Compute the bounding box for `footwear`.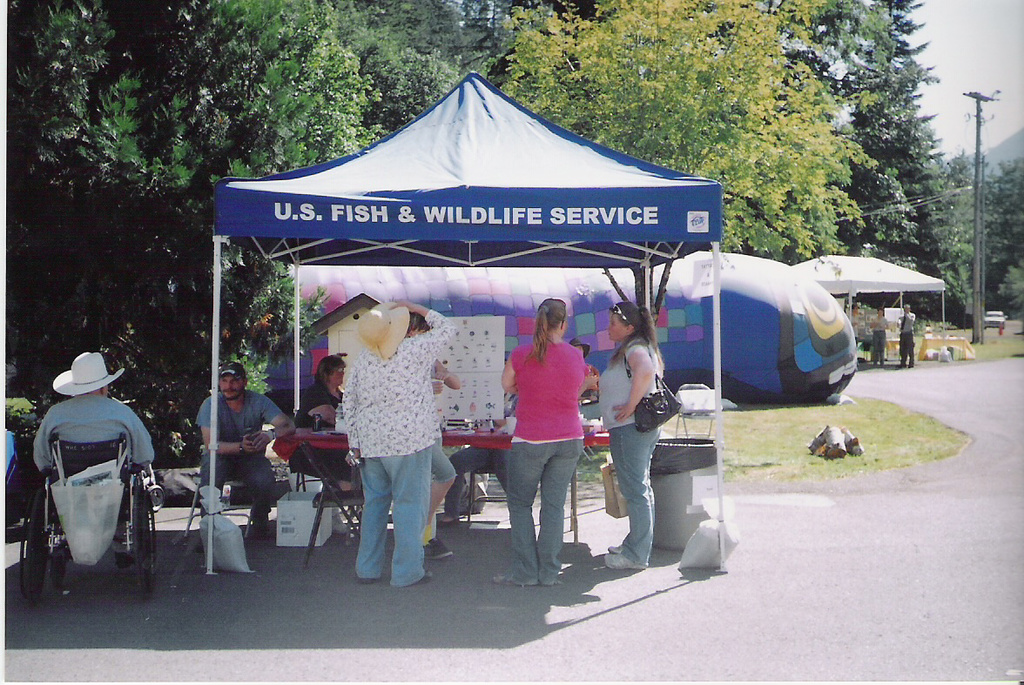
[left=354, top=574, right=388, bottom=586].
